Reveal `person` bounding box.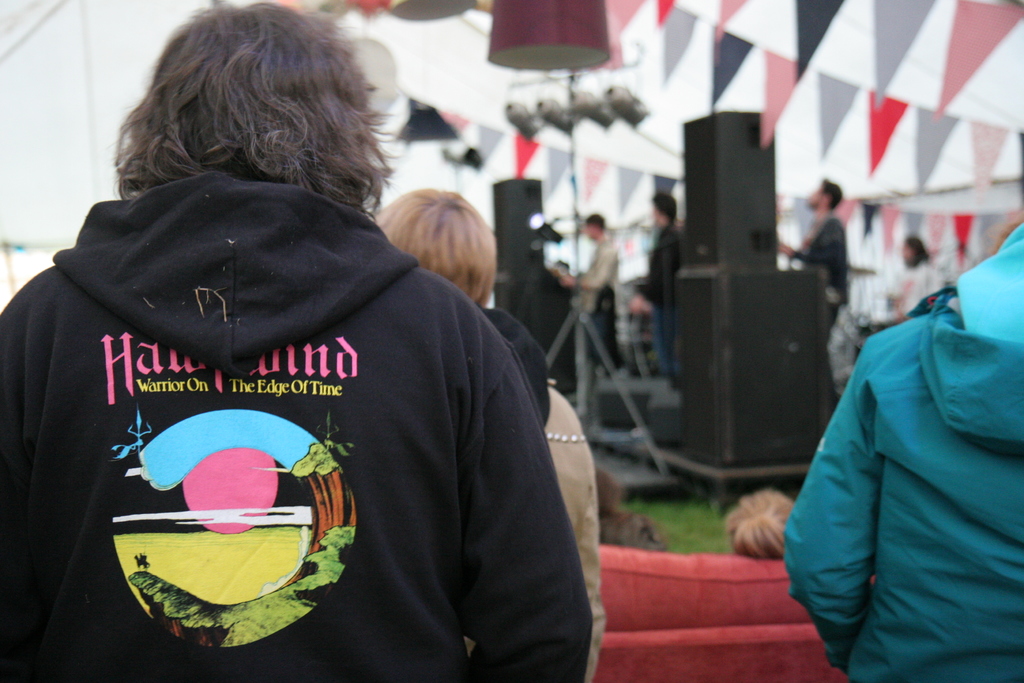
Revealed: <bbox>769, 226, 1020, 679</bbox>.
